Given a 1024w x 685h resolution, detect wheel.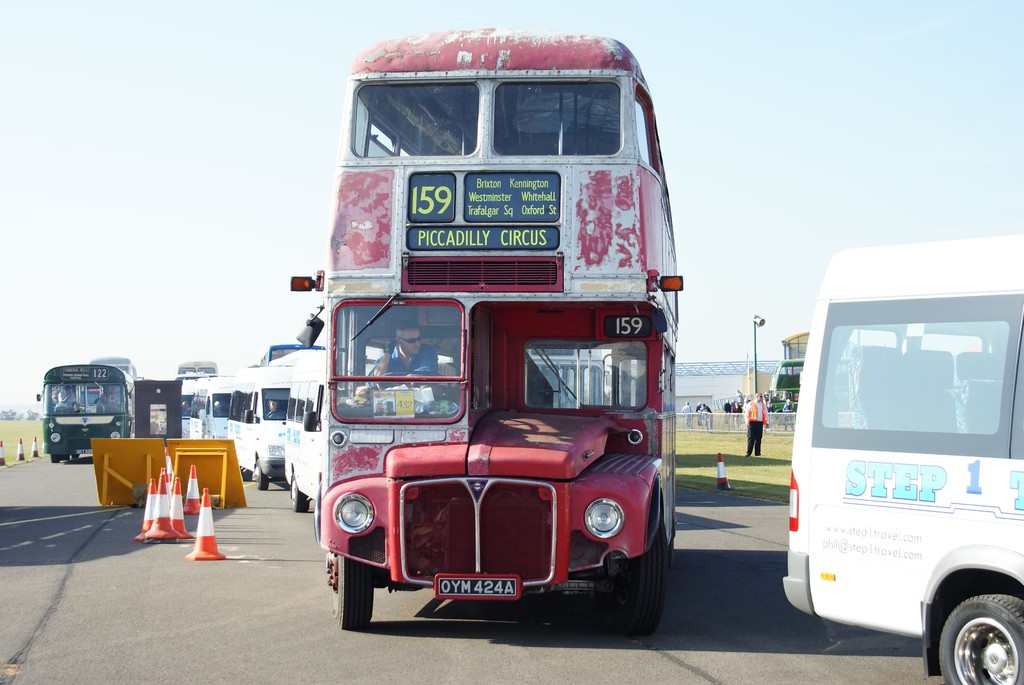
x1=52 y1=457 x2=63 y2=462.
